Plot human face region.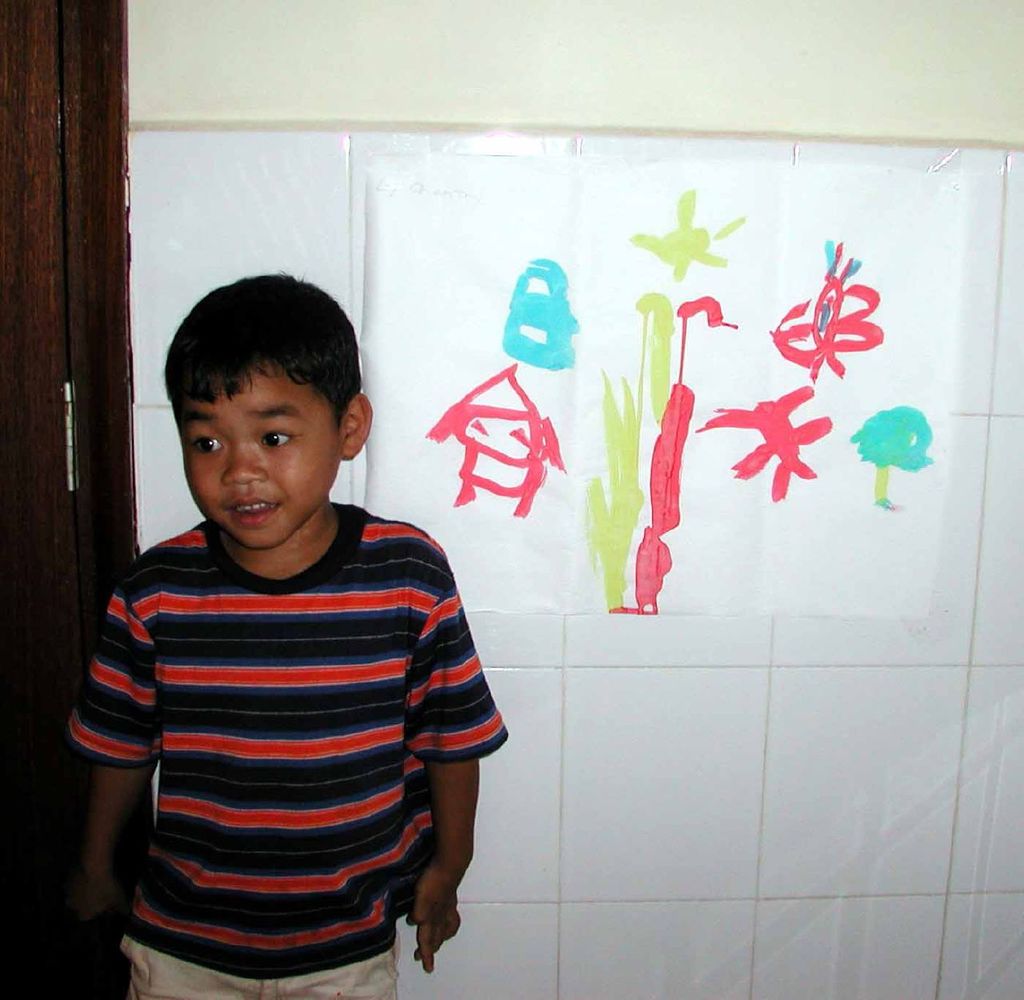
Plotted at {"x1": 170, "y1": 367, "x2": 346, "y2": 547}.
